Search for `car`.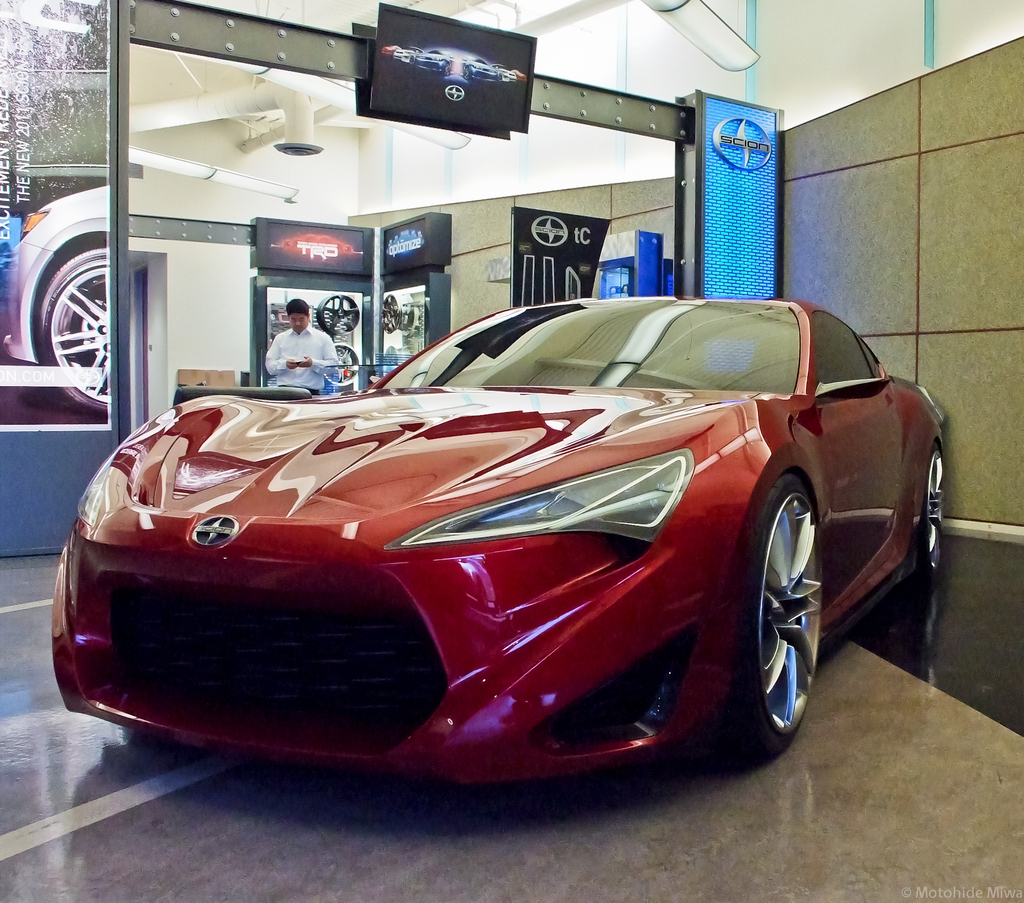
Found at crop(0, 183, 113, 407).
